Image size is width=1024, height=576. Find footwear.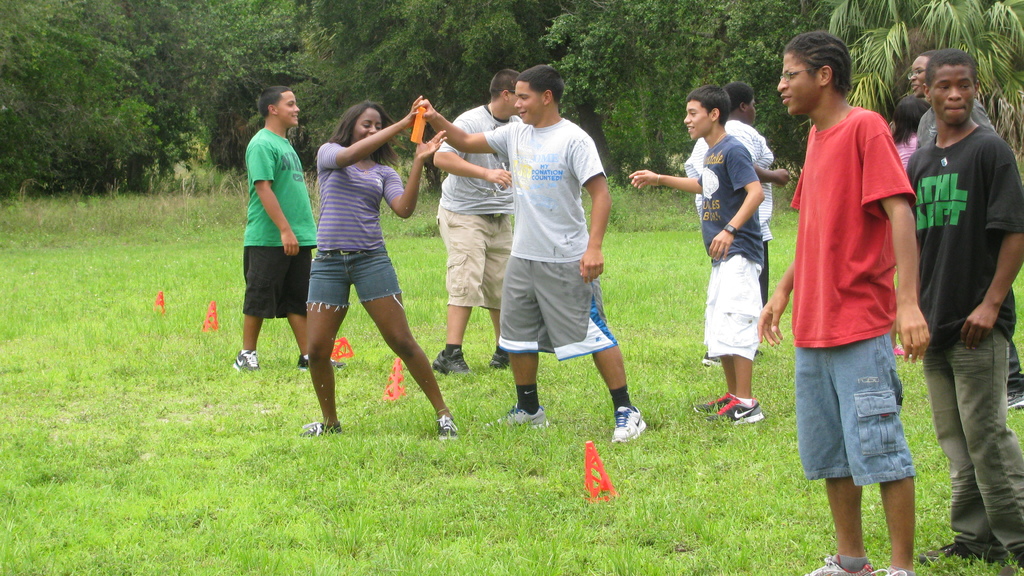
x1=610 y1=404 x2=645 y2=440.
